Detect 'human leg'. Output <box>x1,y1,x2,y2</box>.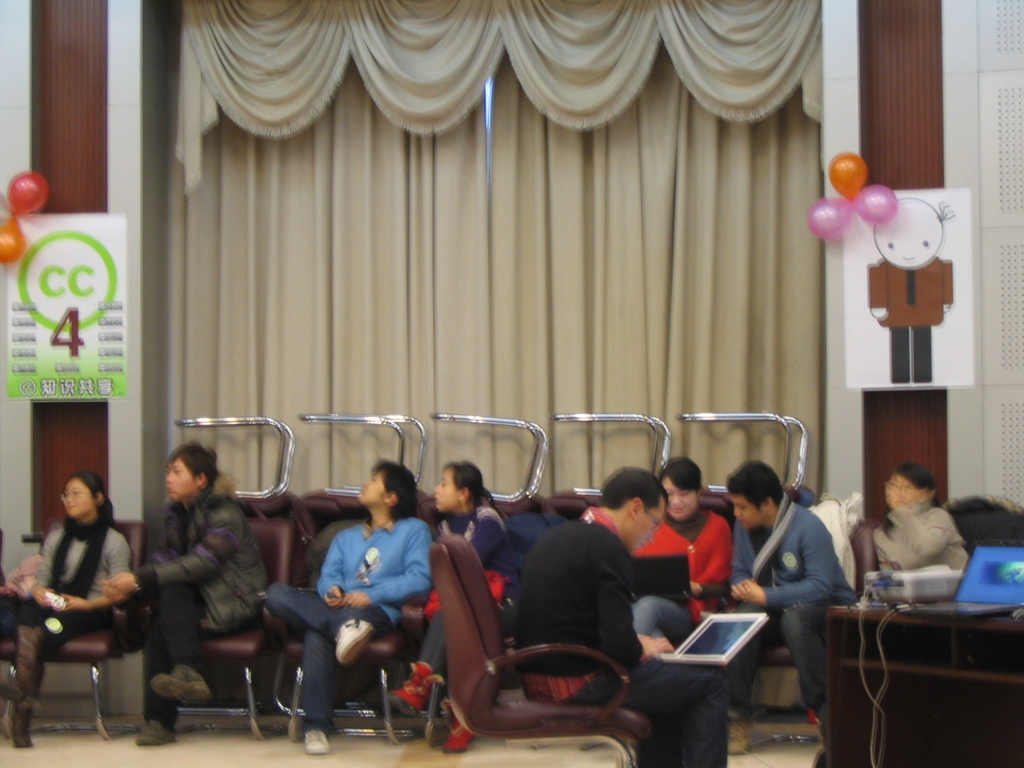
<box>8,604,96,749</box>.
